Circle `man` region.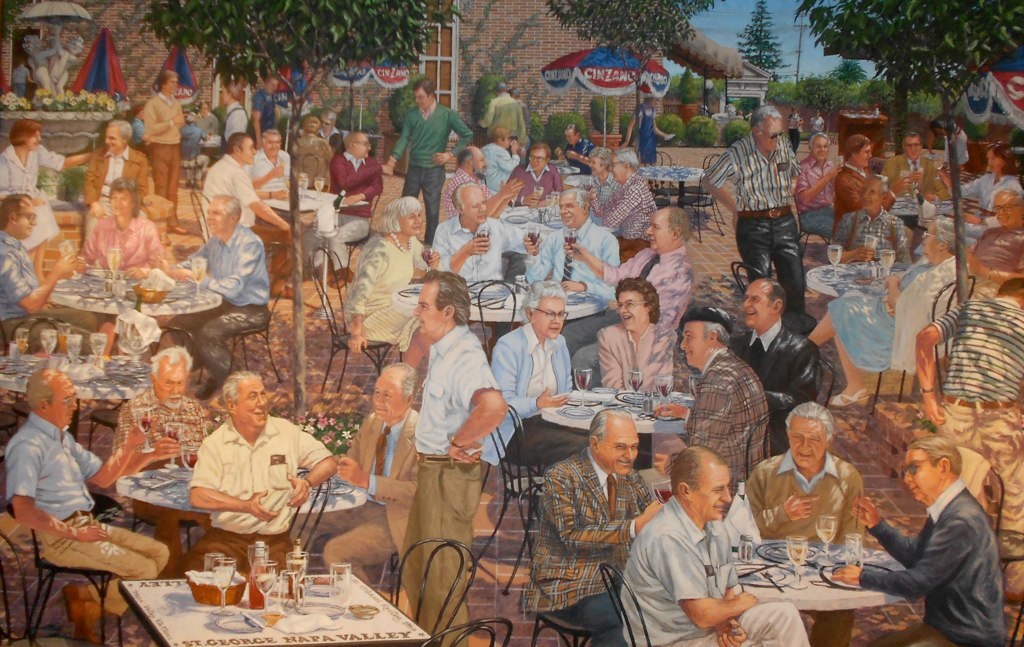
Region: crop(515, 405, 660, 646).
